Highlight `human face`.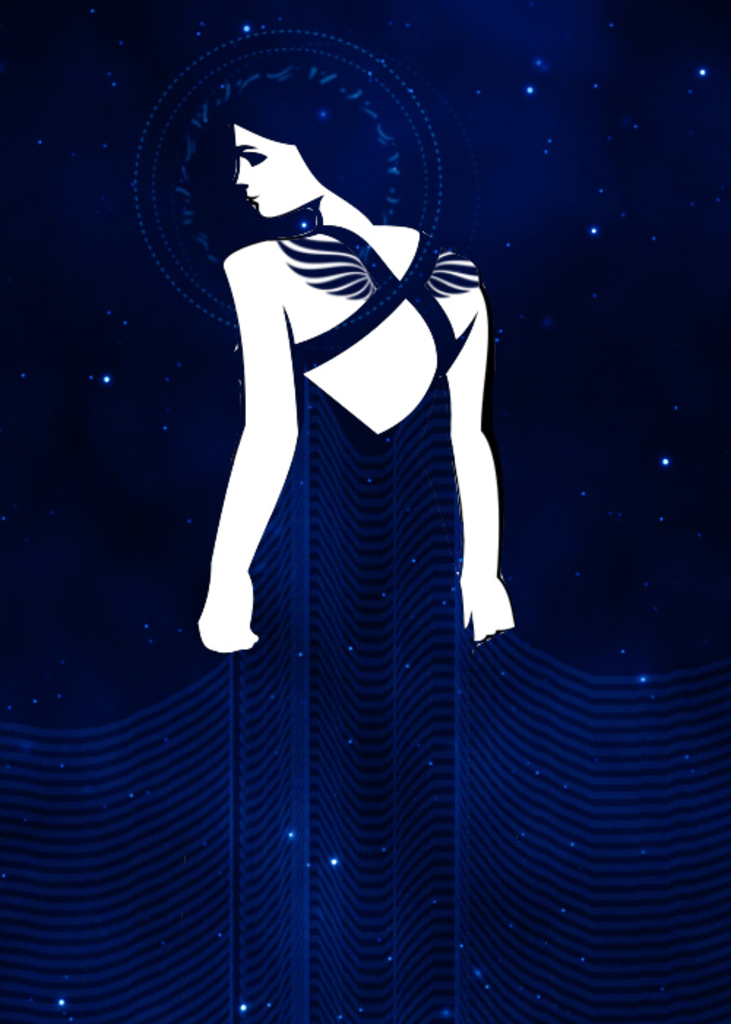
Highlighted region: 238/121/306/214.
